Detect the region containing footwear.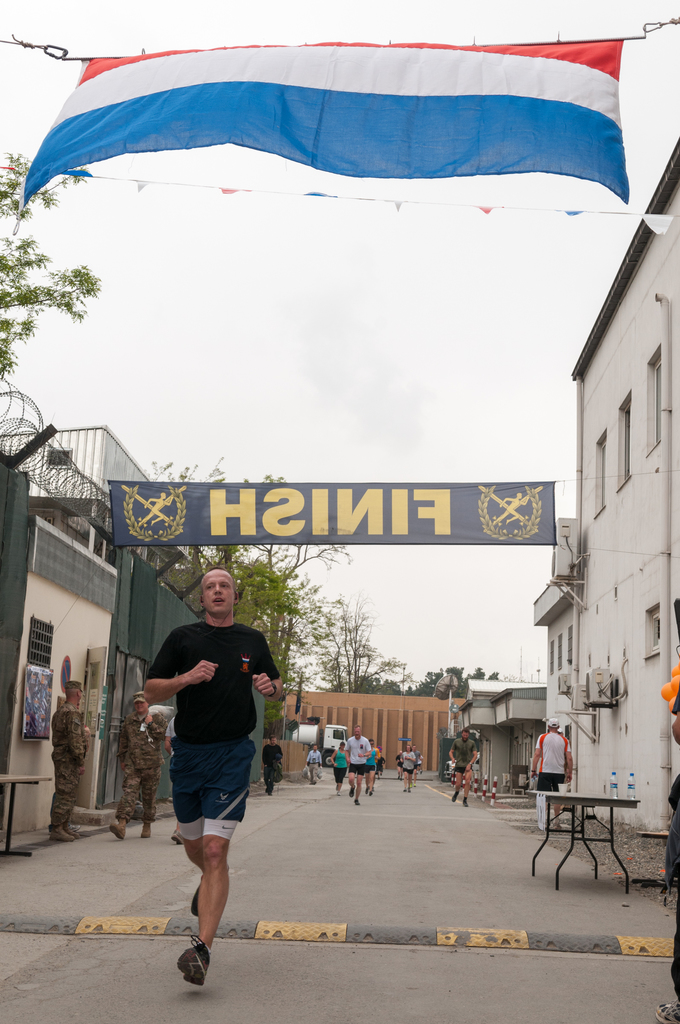
box=[190, 881, 209, 913].
